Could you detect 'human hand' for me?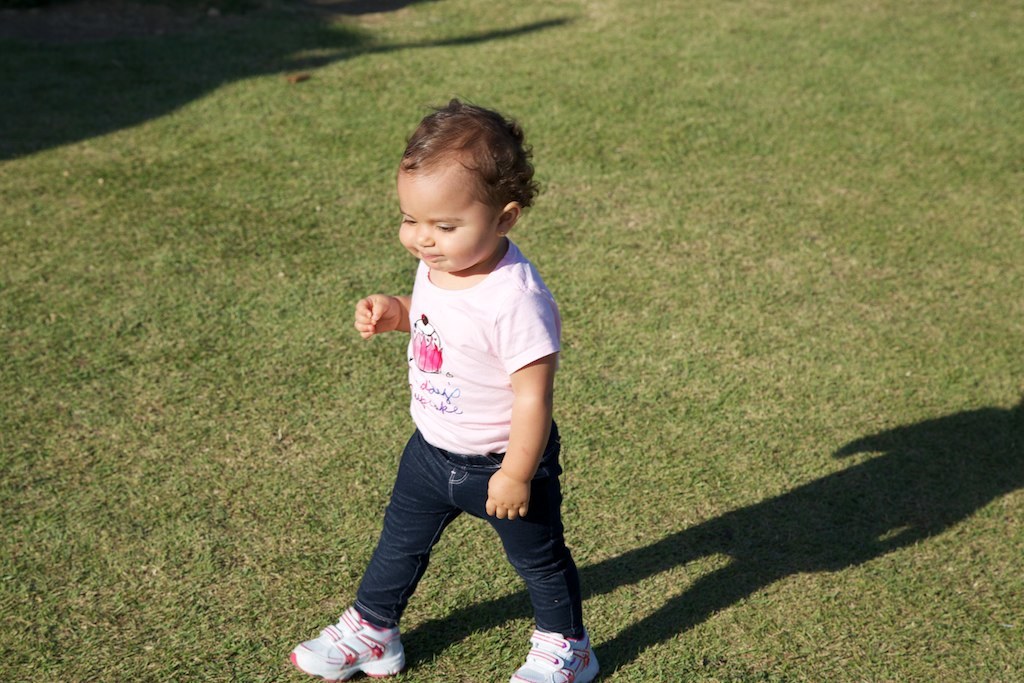
Detection result: [x1=344, y1=286, x2=413, y2=349].
